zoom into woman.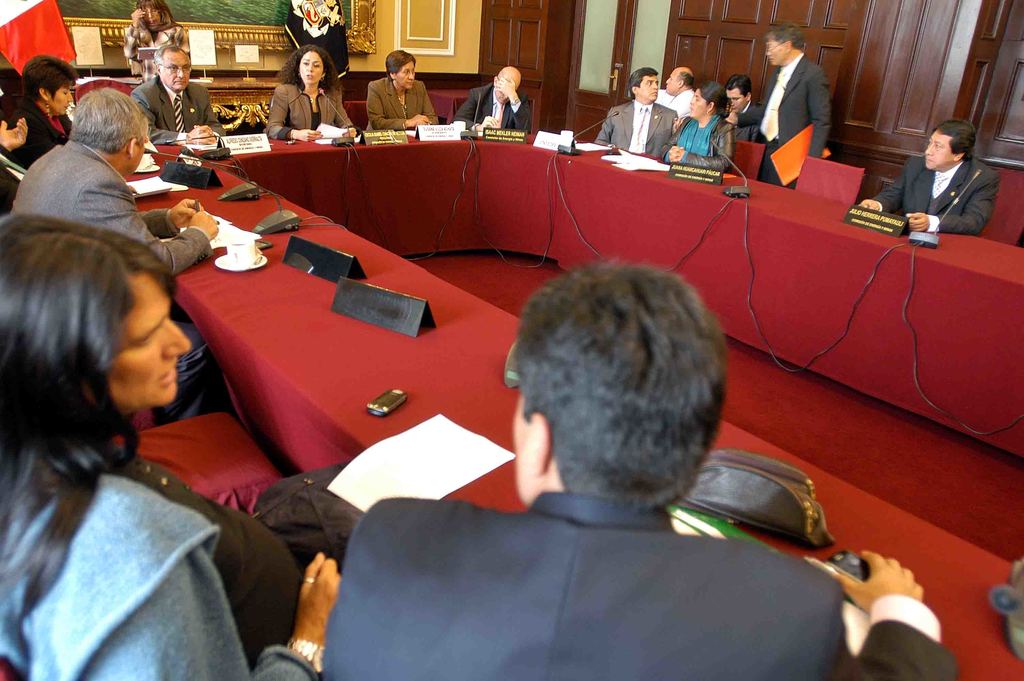
Zoom target: <region>265, 43, 362, 145</region>.
